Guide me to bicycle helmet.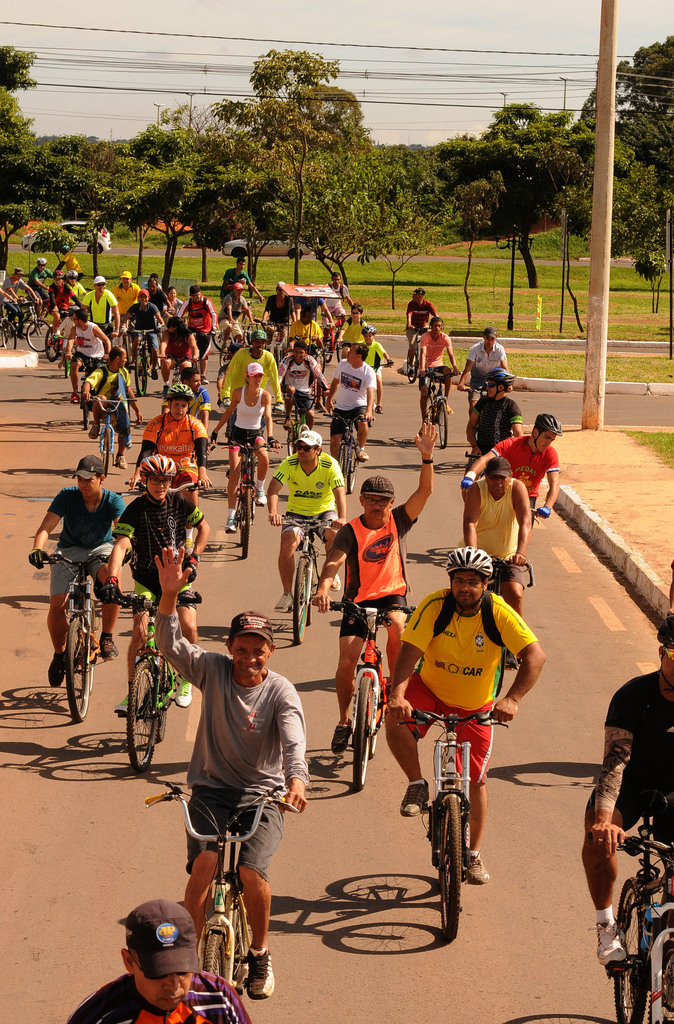
Guidance: box(142, 456, 168, 477).
